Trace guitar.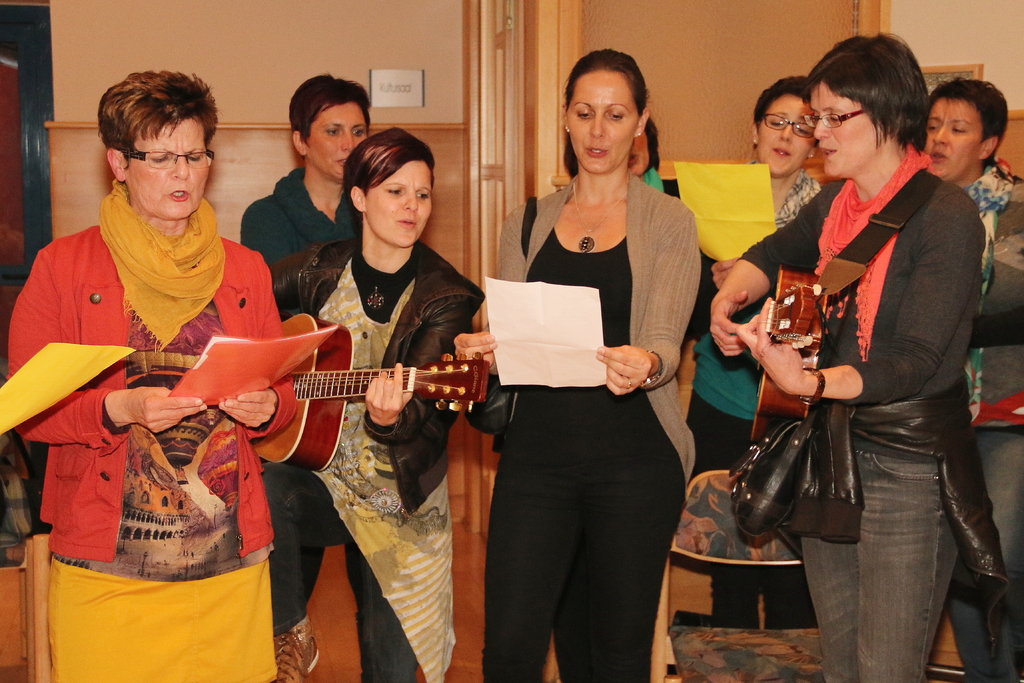
Traced to [left=751, top=268, right=831, bottom=441].
